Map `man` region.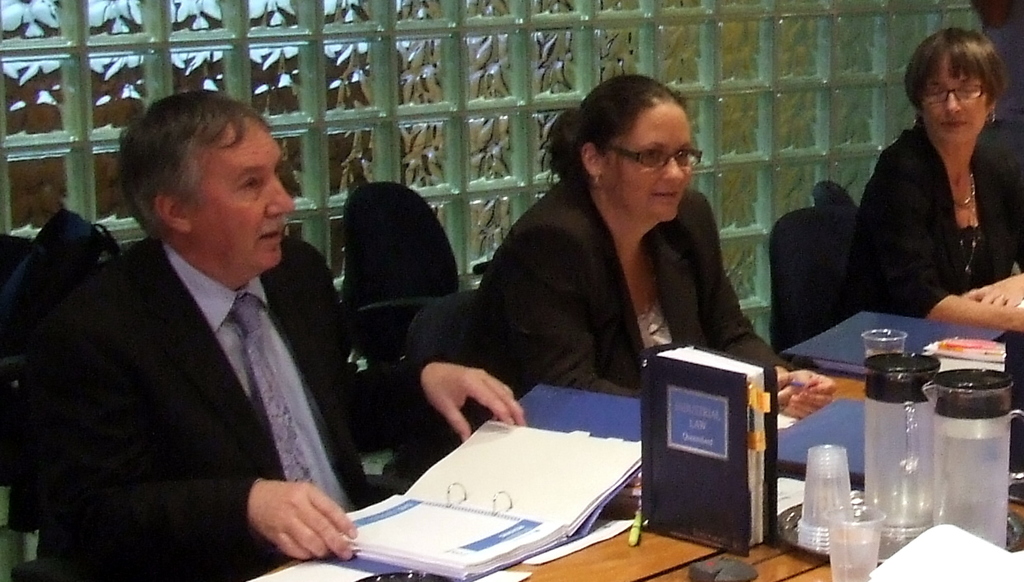
Mapped to bbox(35, 92, 523, 581).
